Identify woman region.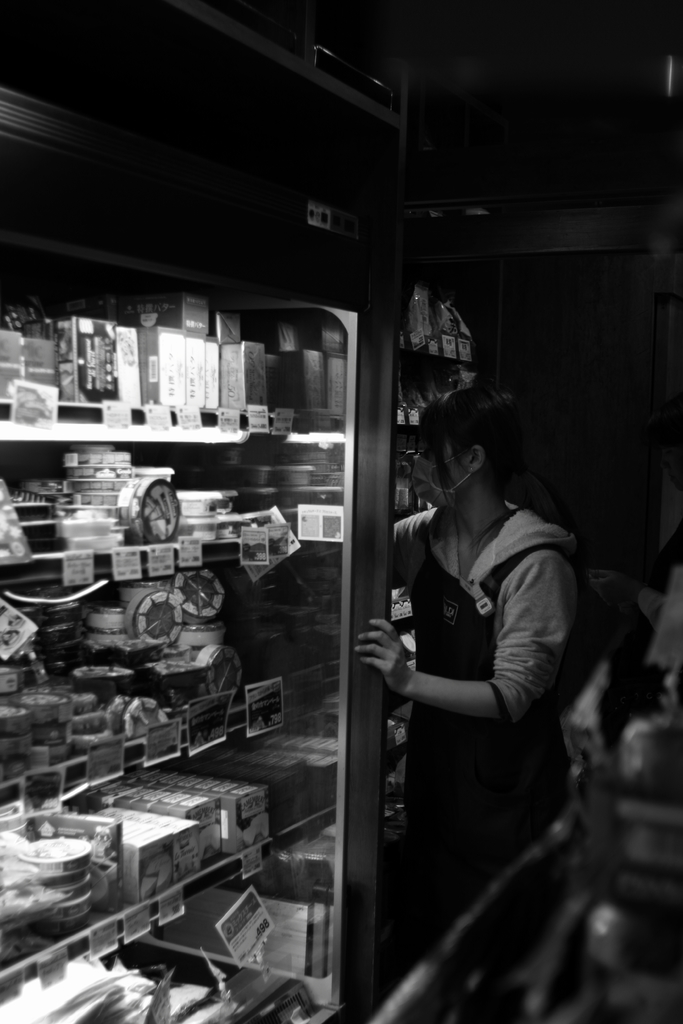
Region: {"x1": 365, "y1": 369, "x2": 589, "y2": 947}.
